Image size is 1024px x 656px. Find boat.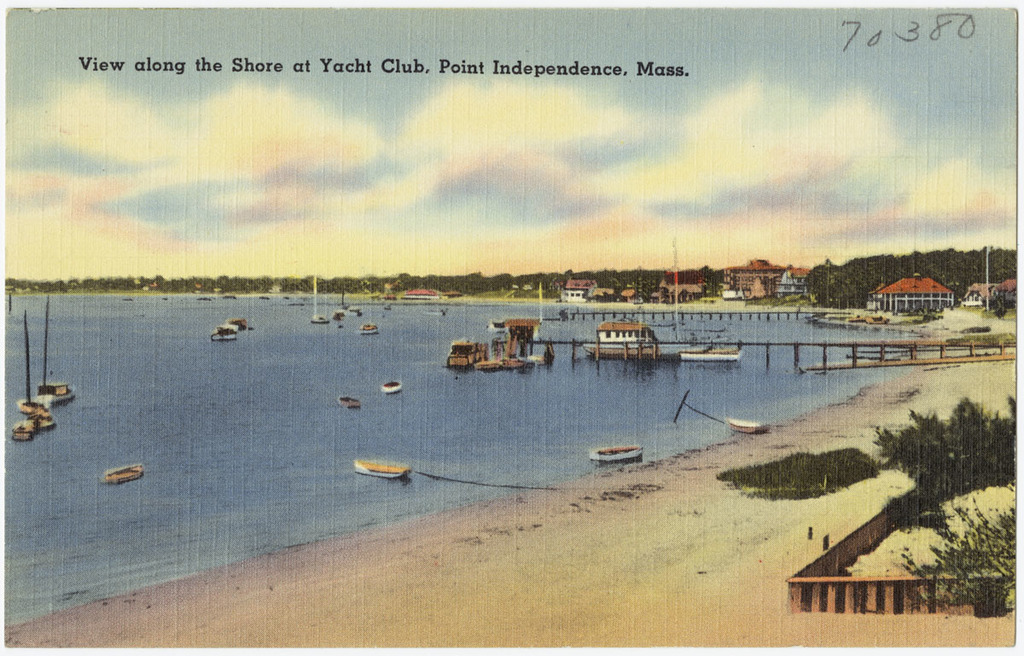
{"x1": 14, "y1": 310, "x2": 54, "y2": 415}.
